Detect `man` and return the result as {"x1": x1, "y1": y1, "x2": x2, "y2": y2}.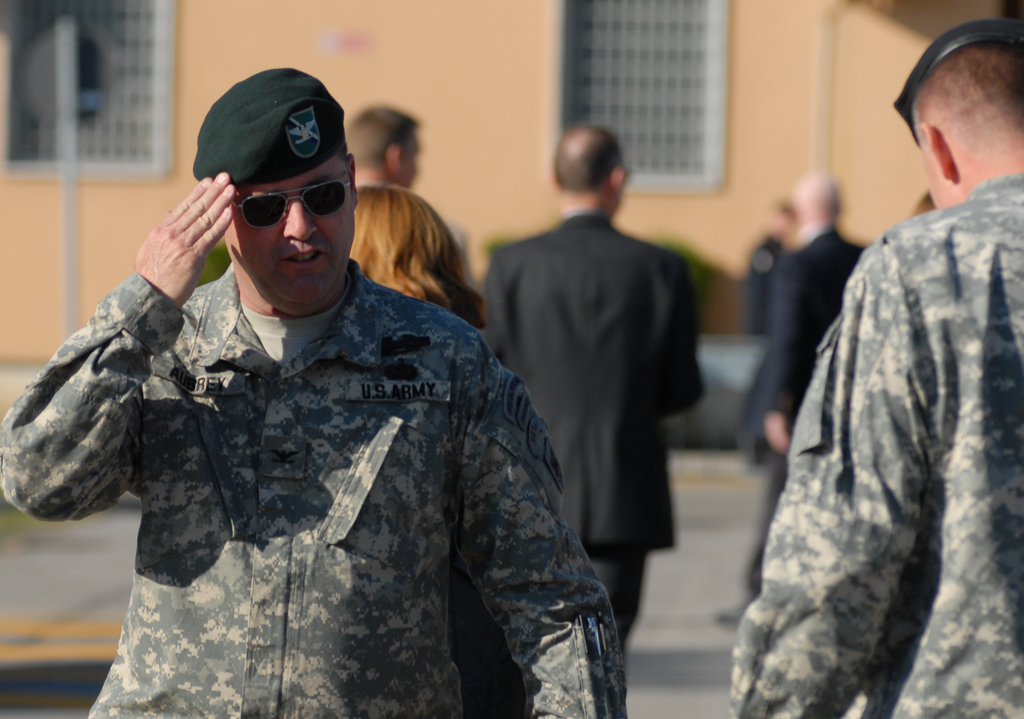
{"x1": 0, "y1": 63, "x2": 616, "y2": 718}.
